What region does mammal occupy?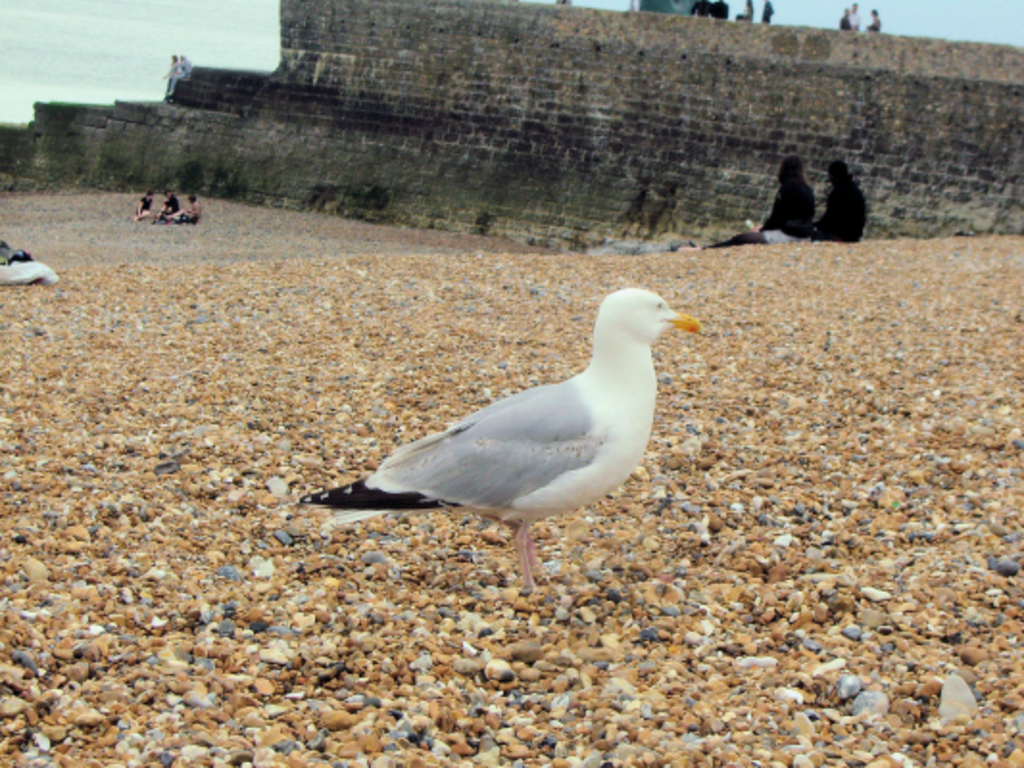
{"x1": 165, "y1": 190, "x2": 202, "y2": 223}.
